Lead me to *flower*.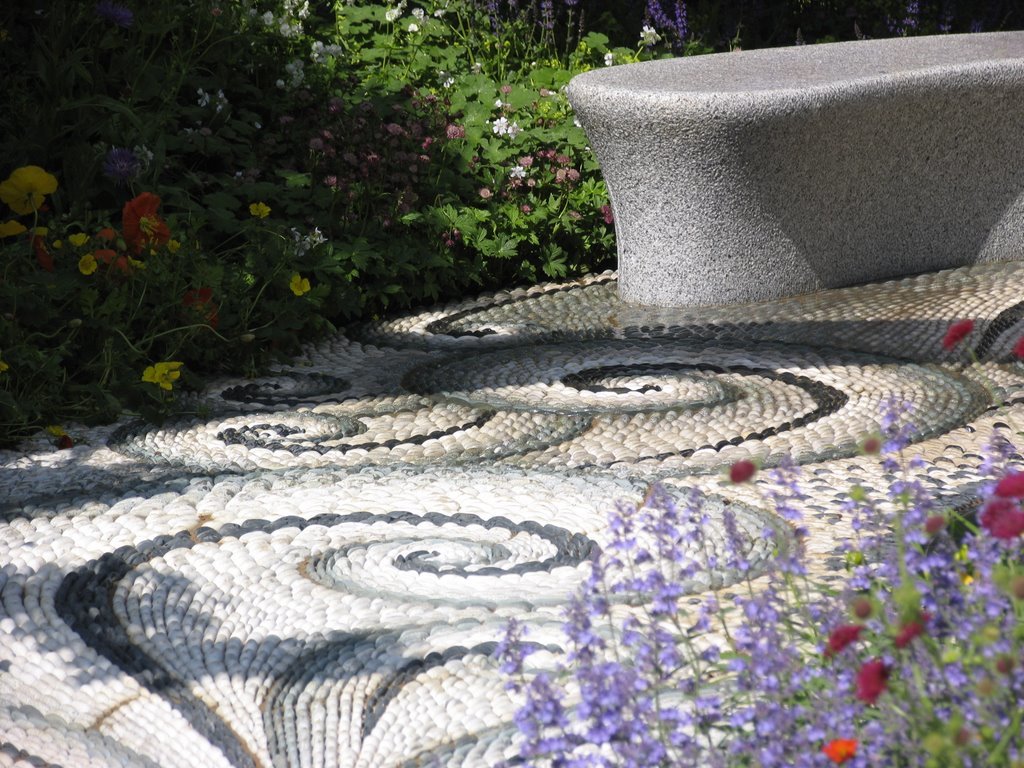
Lead to locate(1012, 338, 1023, 360).
